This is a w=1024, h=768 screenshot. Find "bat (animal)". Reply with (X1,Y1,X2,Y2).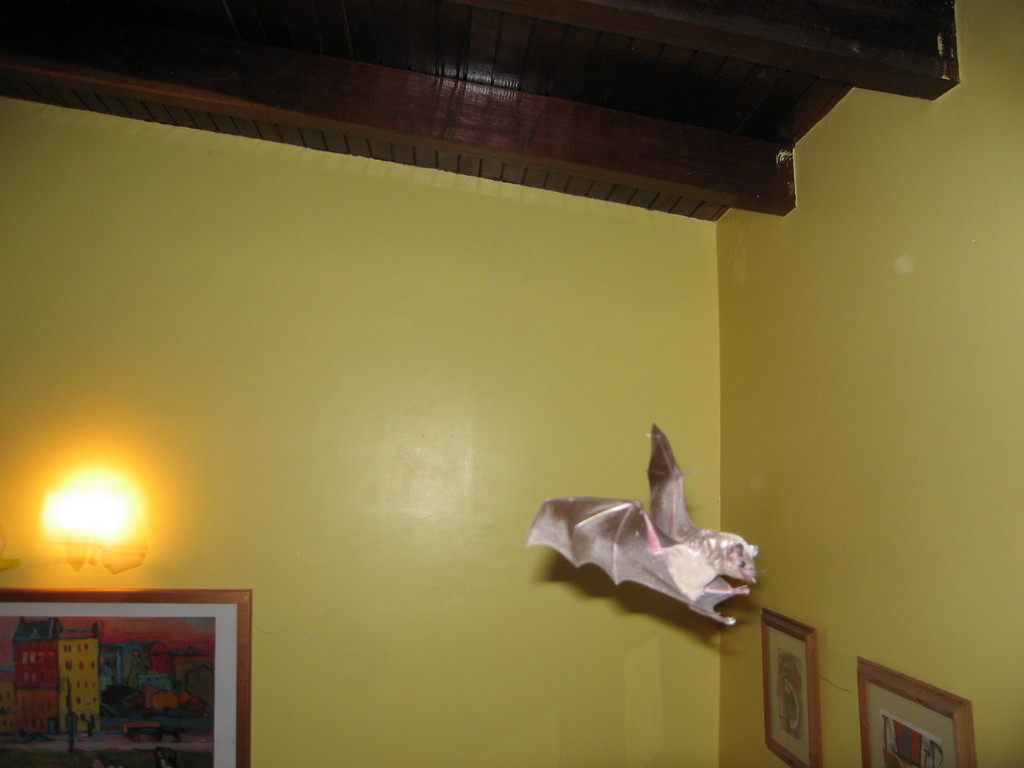
(520,414,769,621).
